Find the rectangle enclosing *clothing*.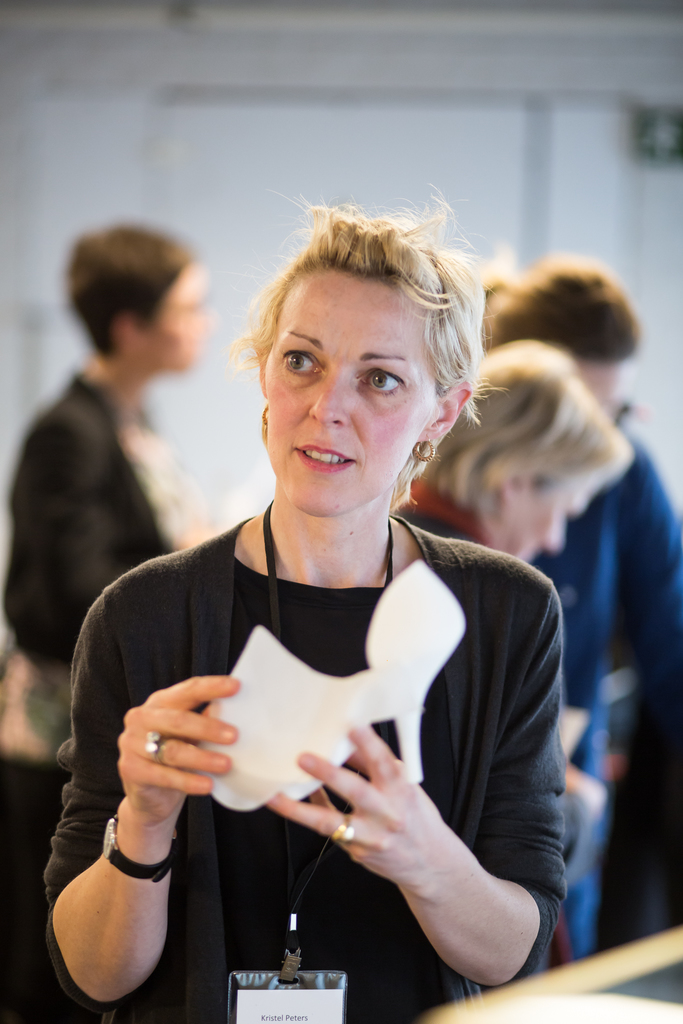
0/367/202/1023.
